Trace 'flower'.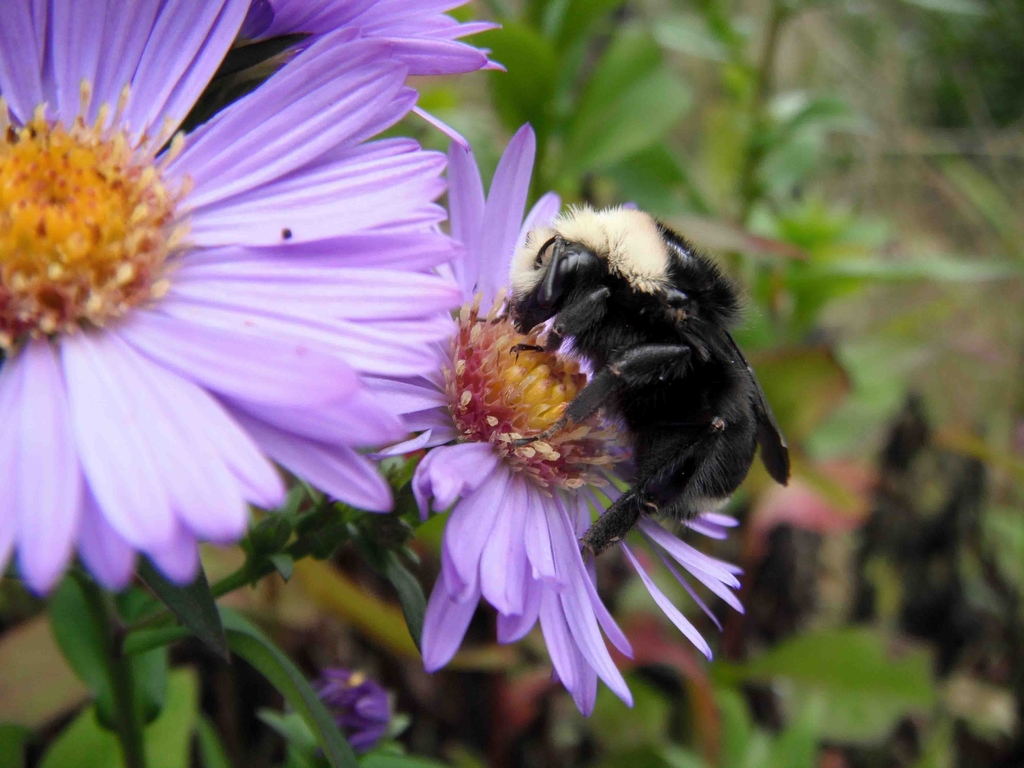
Traced to box(0, 0, 456, 602).
